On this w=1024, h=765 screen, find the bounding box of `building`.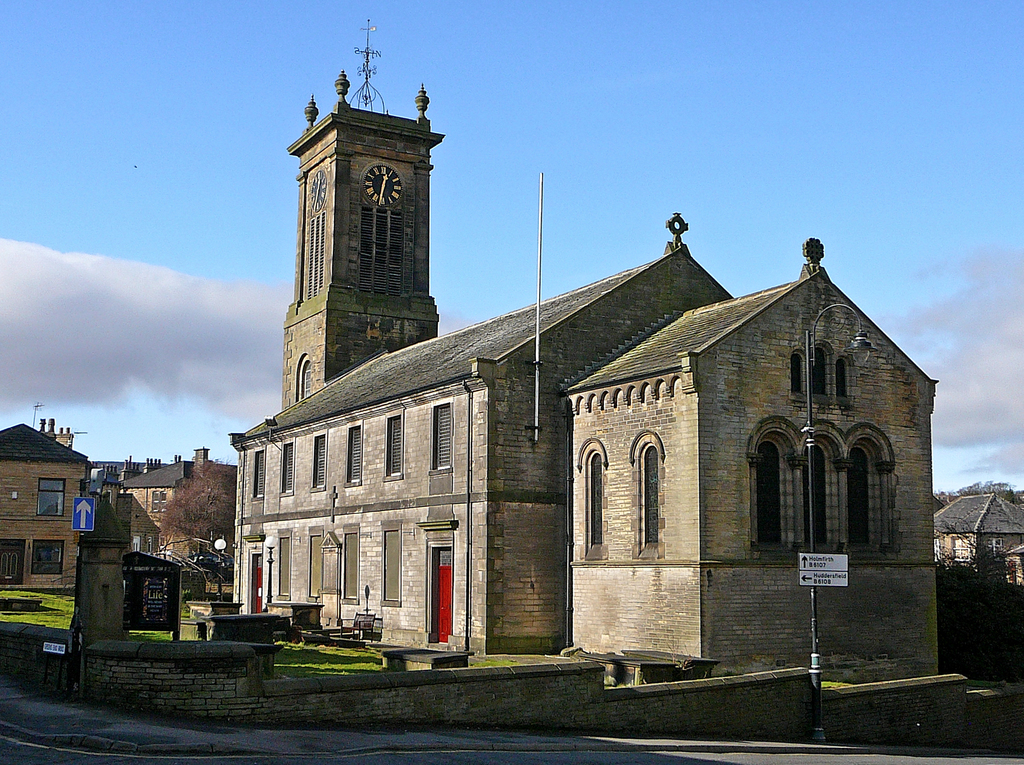
Bounding box: <bbox>85, 445, 242, 572</bbox>.
